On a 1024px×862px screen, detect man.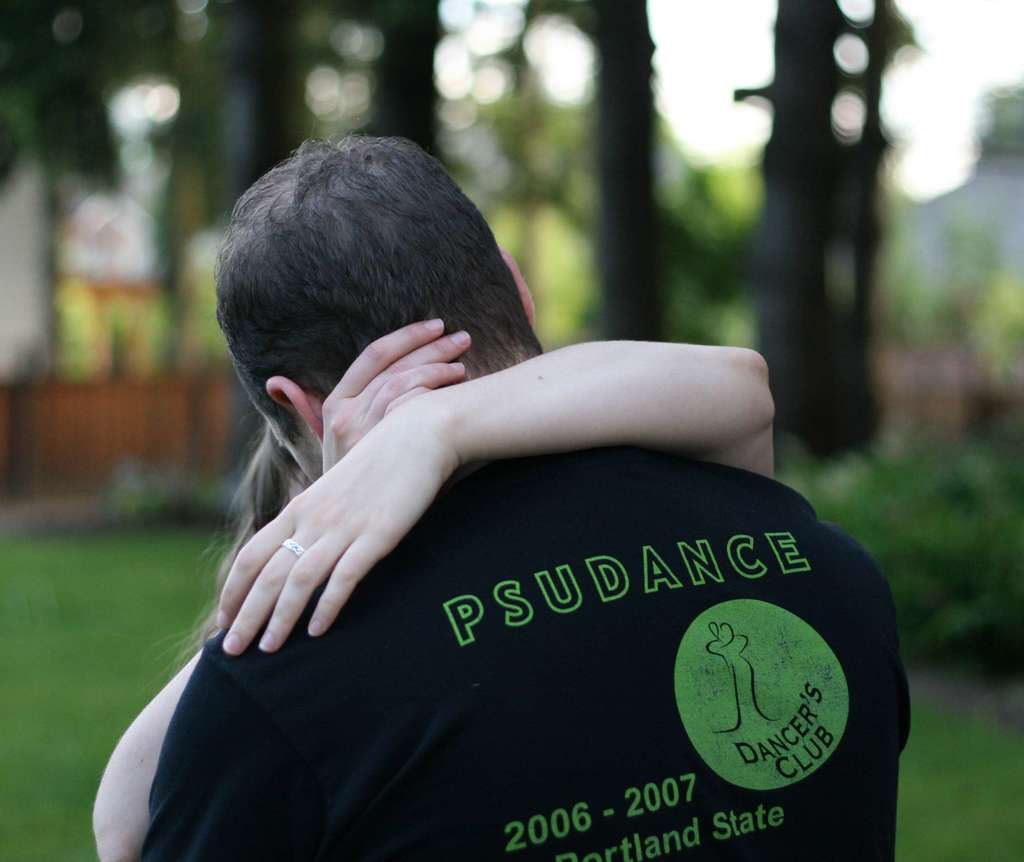
{"left": 135, "top": 124, "right": 975, "bottom": 841}.
